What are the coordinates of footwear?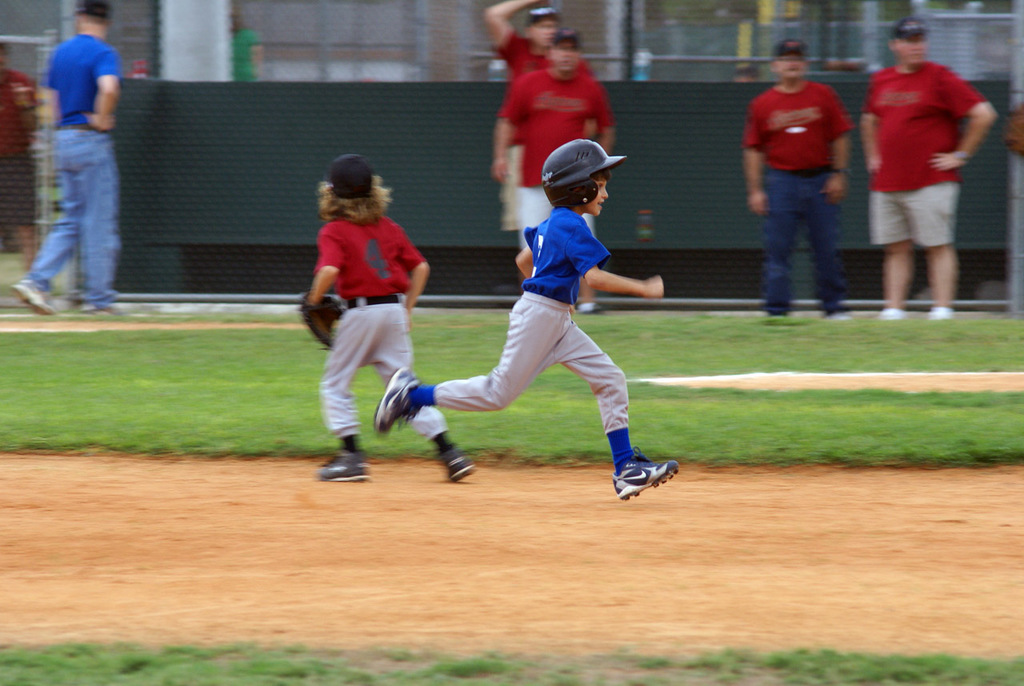
(7,275,60,318).
